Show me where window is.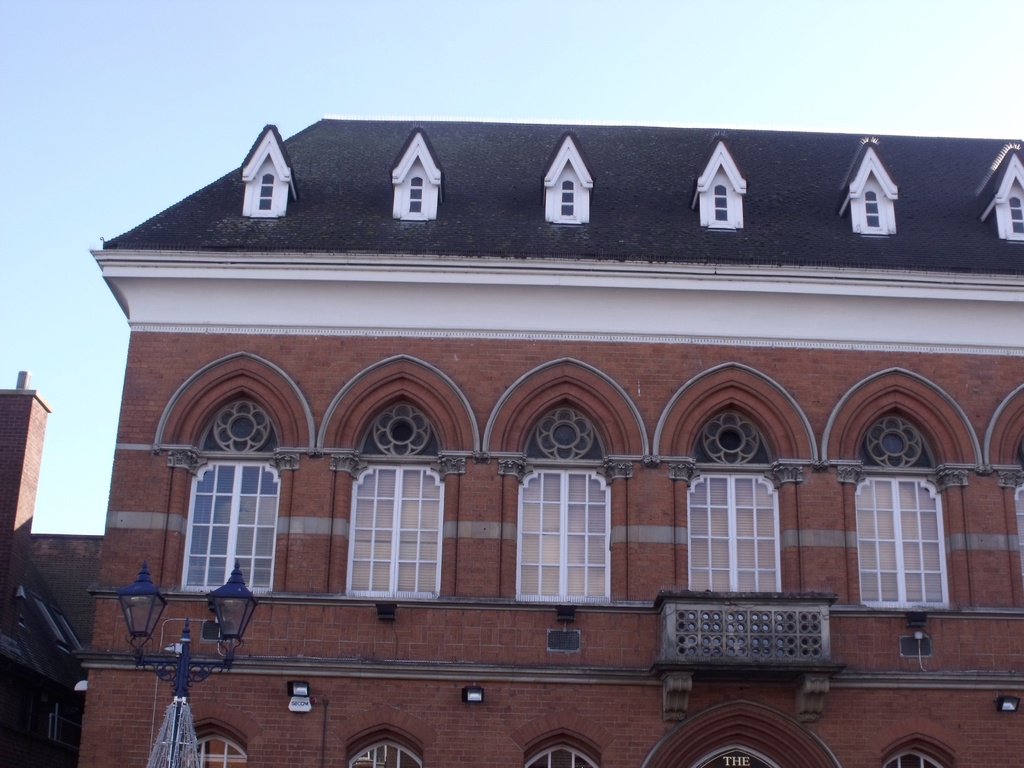
window is at (left=348, top=743, right=419, bottom=767).
